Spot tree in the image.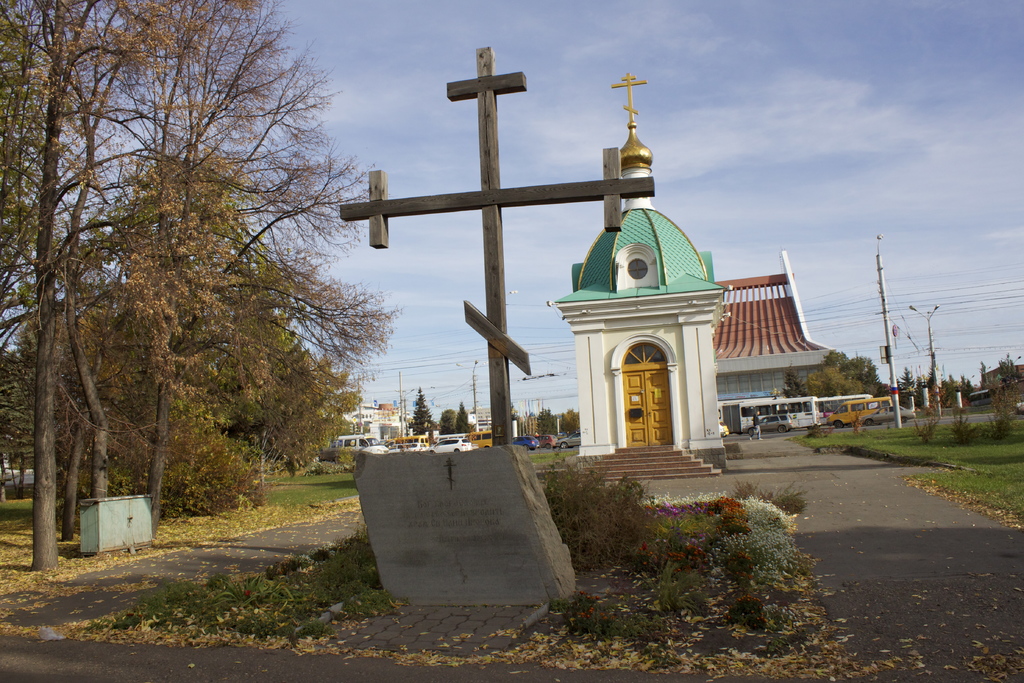
tree found at 783:342:888:397.
